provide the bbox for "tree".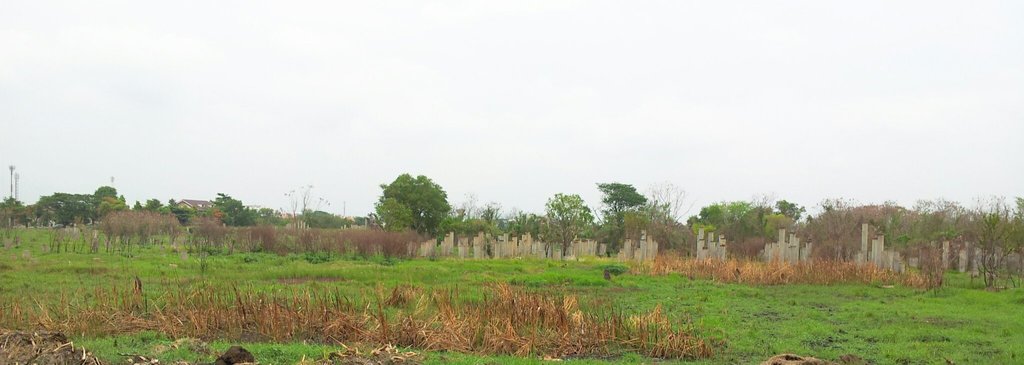
x1=535, y1=194, x2=589, y2=250.
